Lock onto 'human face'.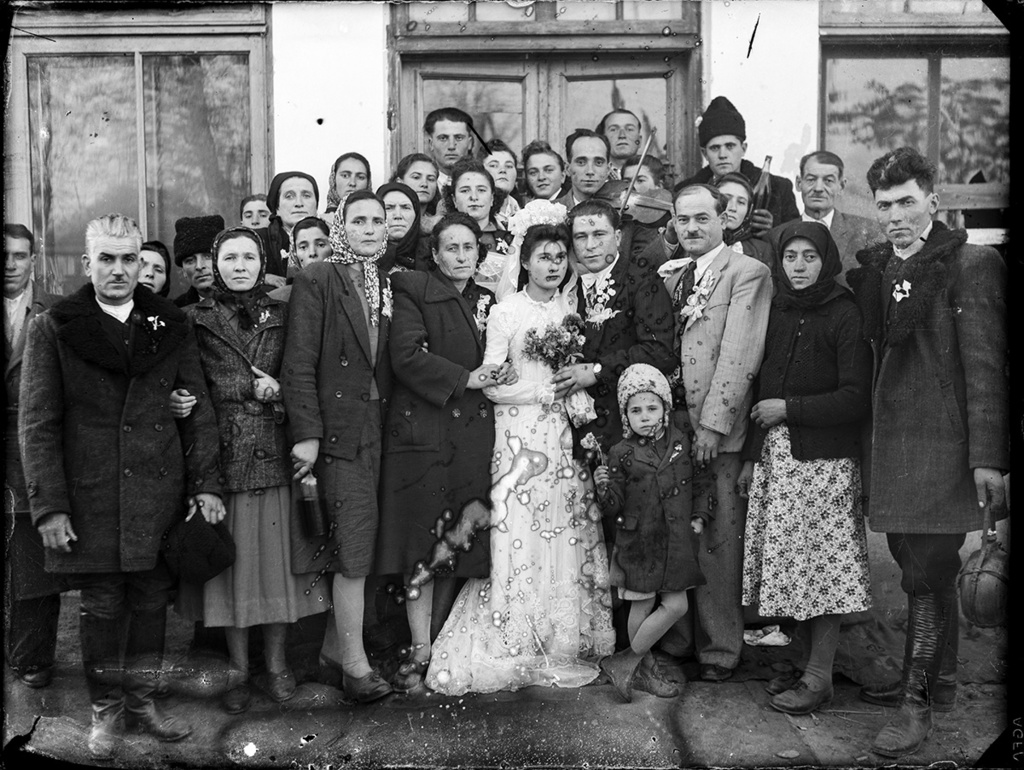
Locked: 90/237/137/299.
